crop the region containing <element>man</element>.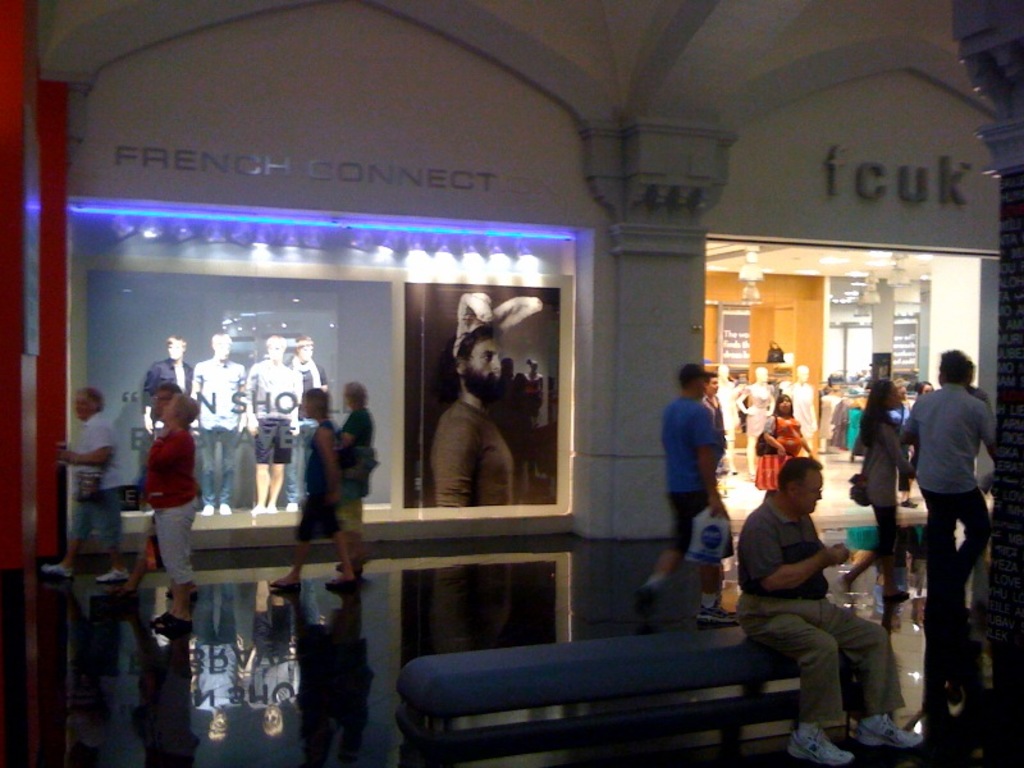
Crop region: <region>637, 365, 739, 620</region>.
